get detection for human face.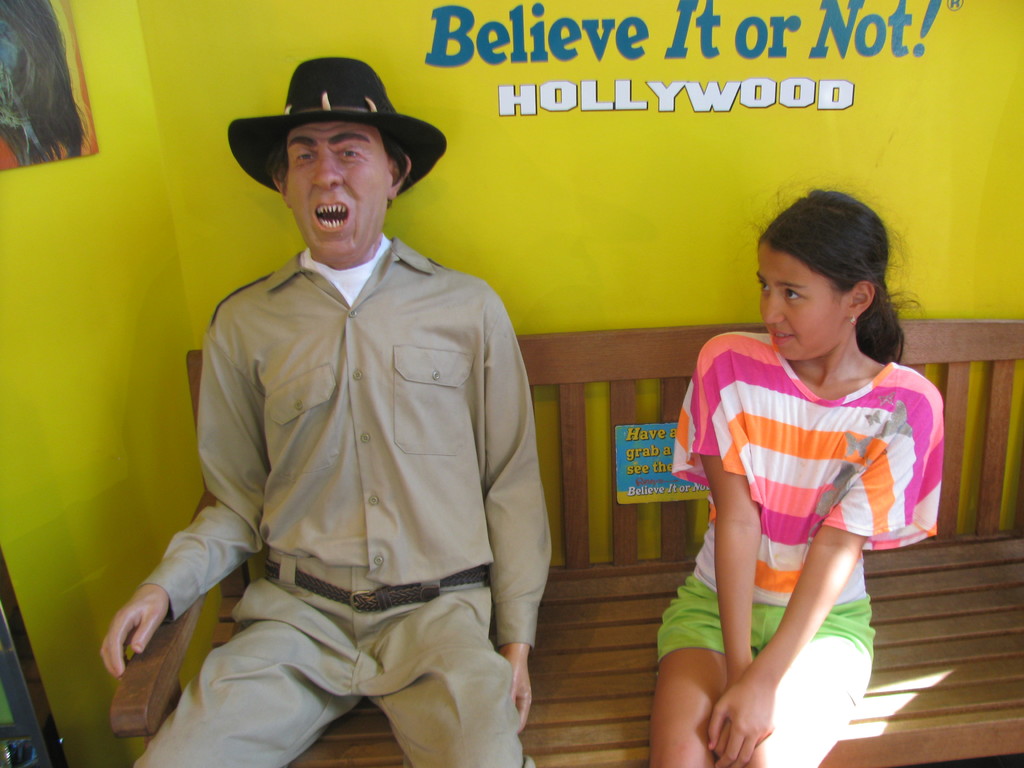
Detection: 285, 124, 386, 259.
